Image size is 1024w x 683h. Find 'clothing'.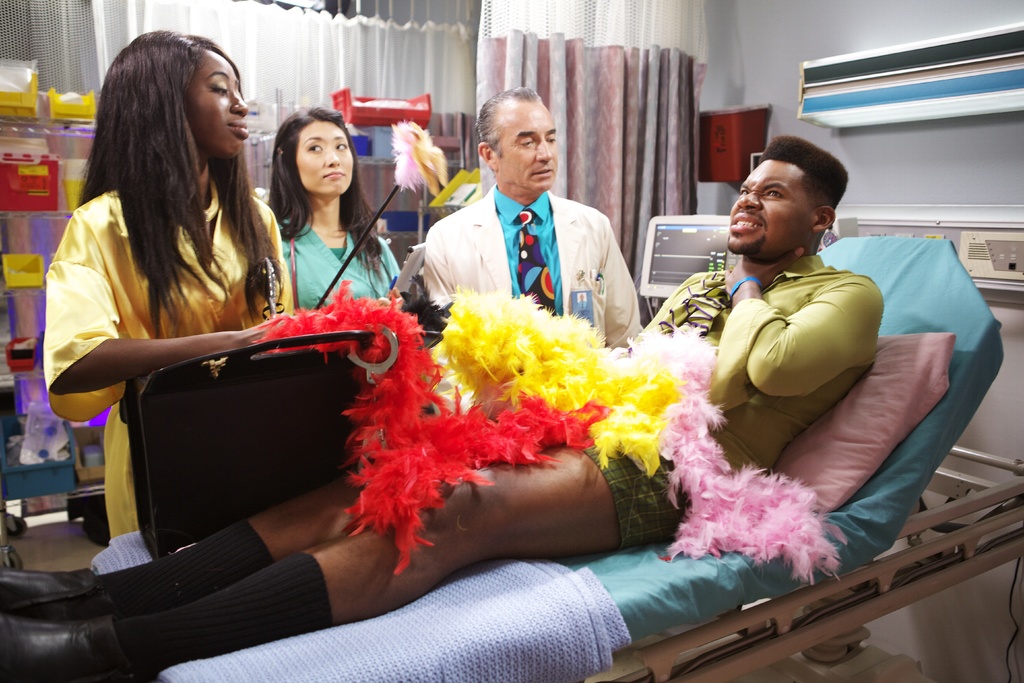
[35,188,303,544].
